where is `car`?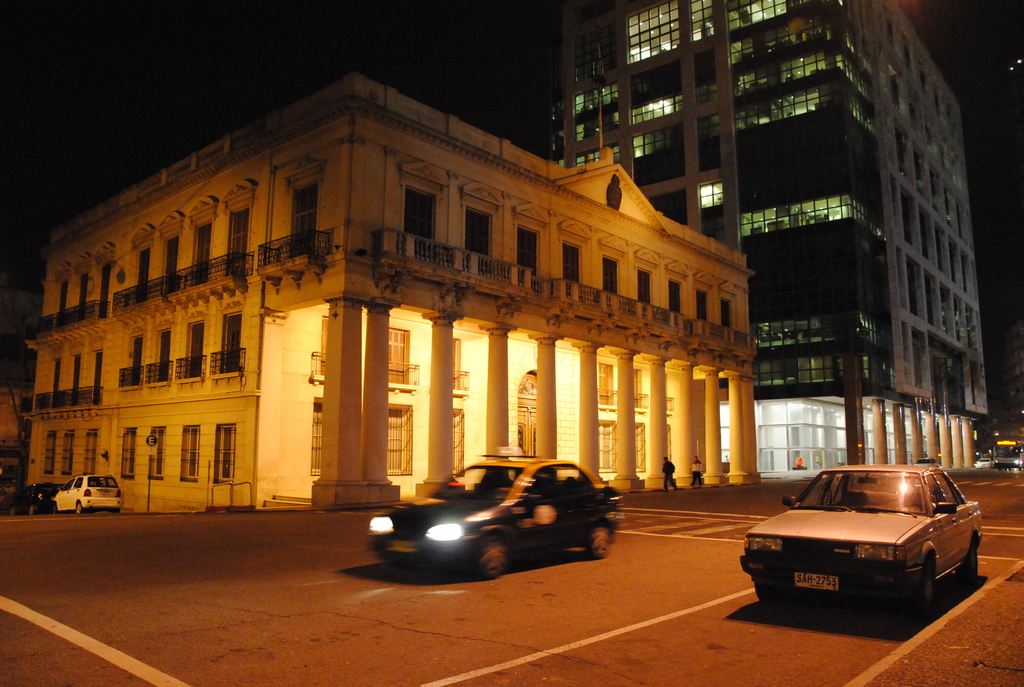
[975, 455, 990, 469].
